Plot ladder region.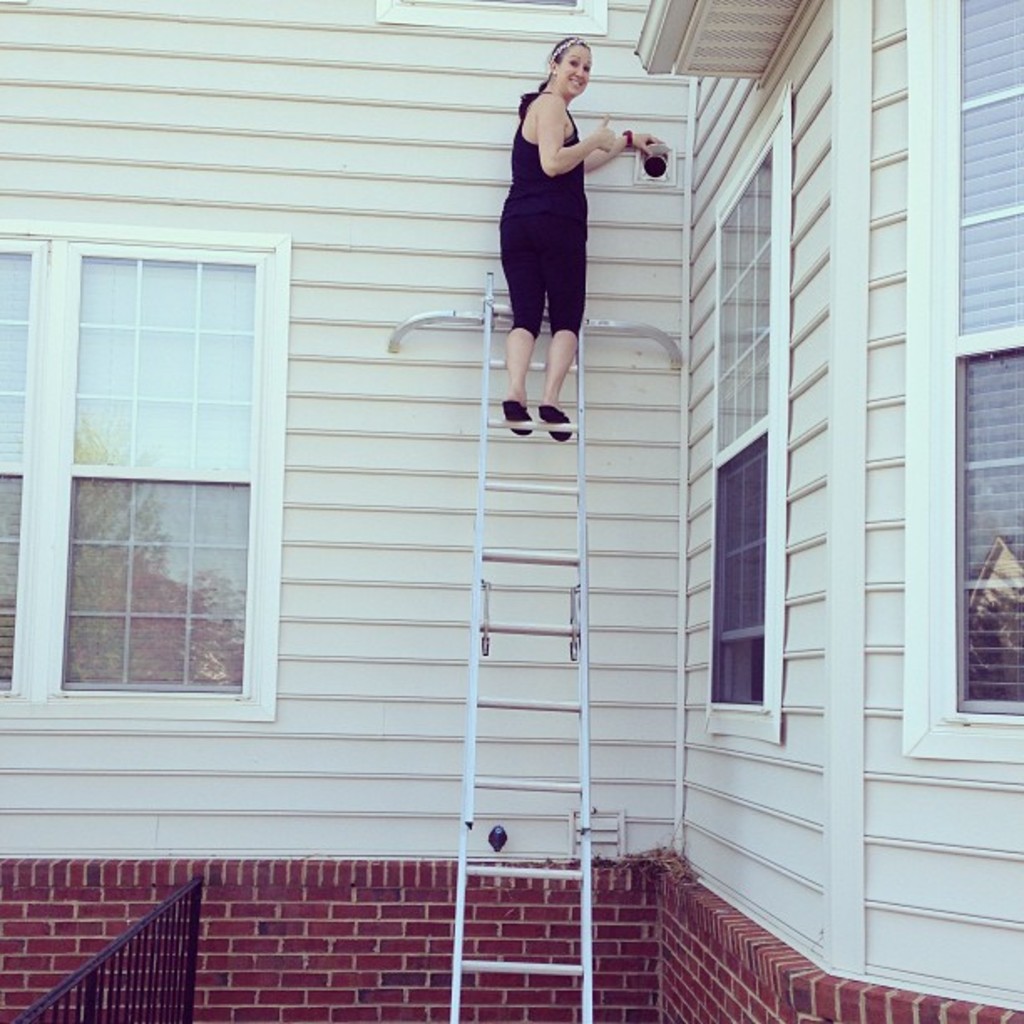
Plotted at left=383, top=274, right=693, bottom=1021.
